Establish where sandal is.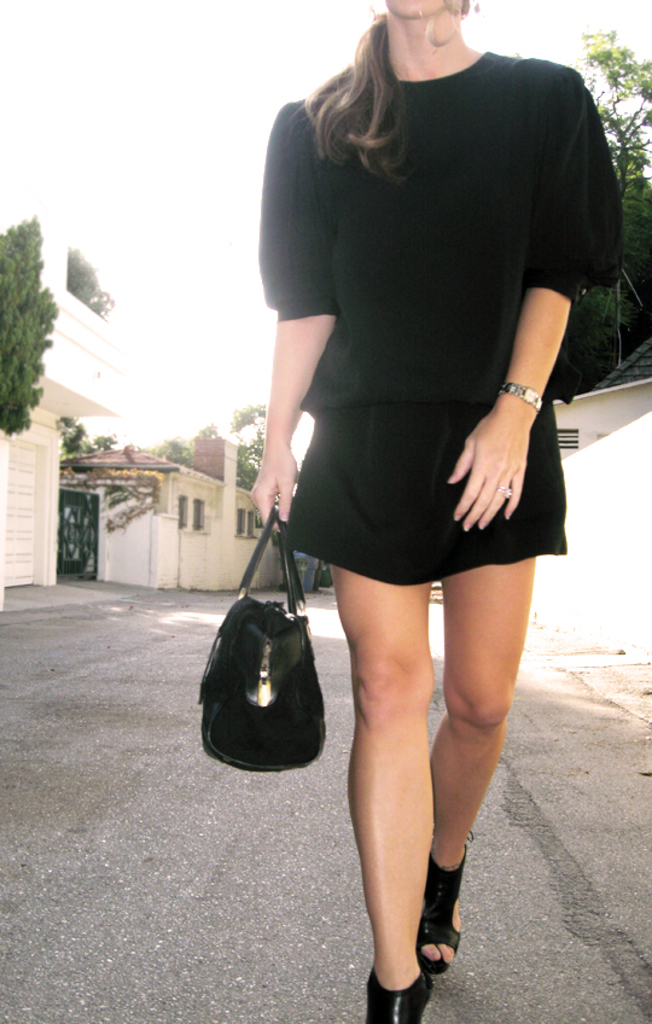
Established at 366:964:429:1023.
